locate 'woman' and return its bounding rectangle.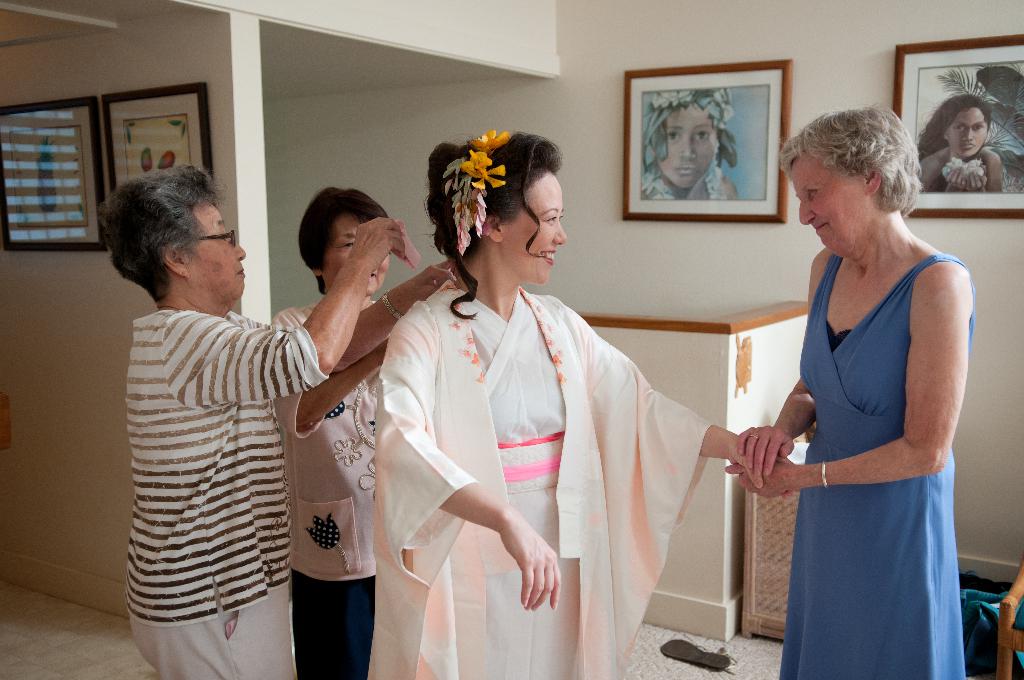
(919, 94, 1004, 194).
